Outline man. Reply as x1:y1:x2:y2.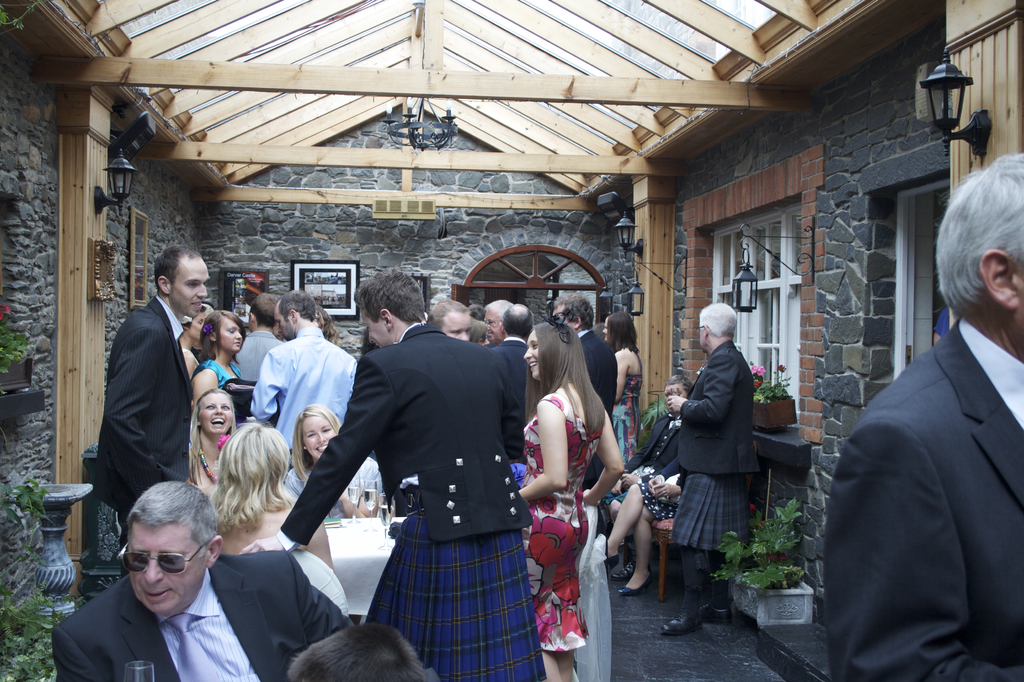
493:303:534:400.
